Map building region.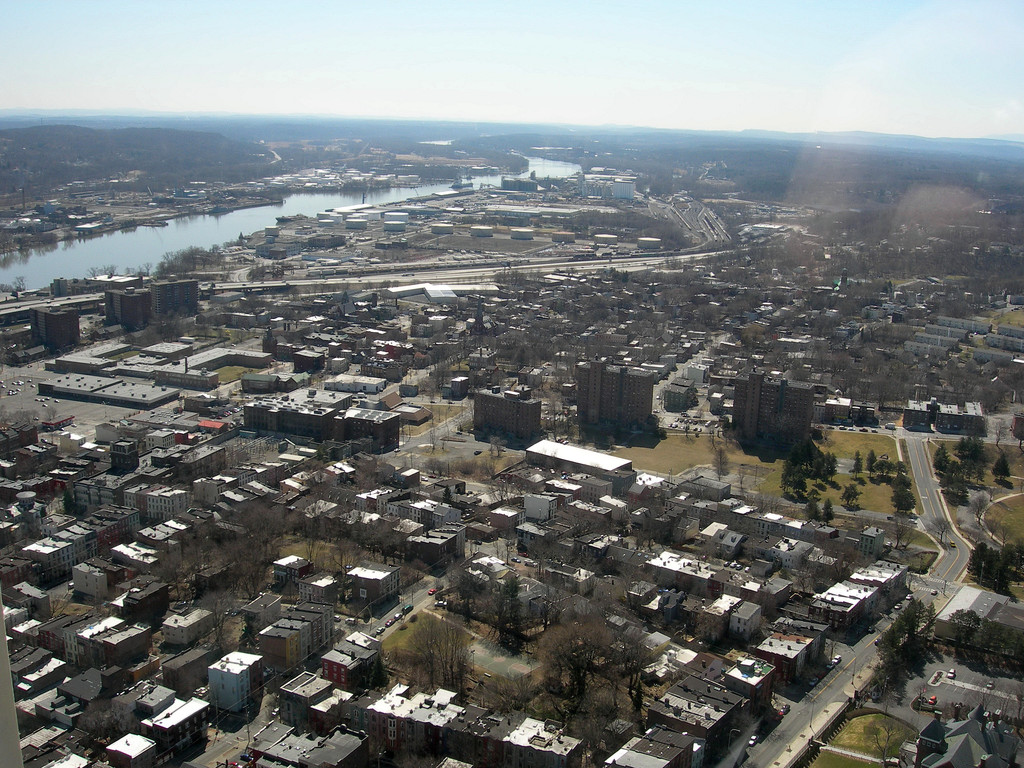
Mapped to 662/385/688/410.
